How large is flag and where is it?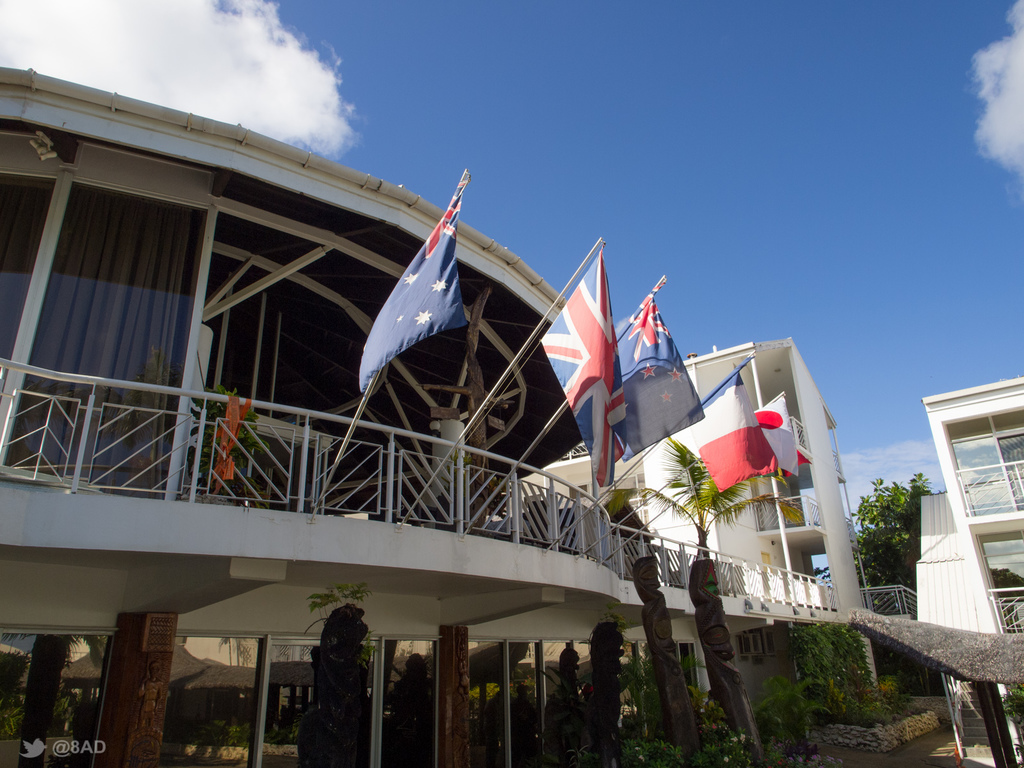
Bounding box: [217,396,241,491].
